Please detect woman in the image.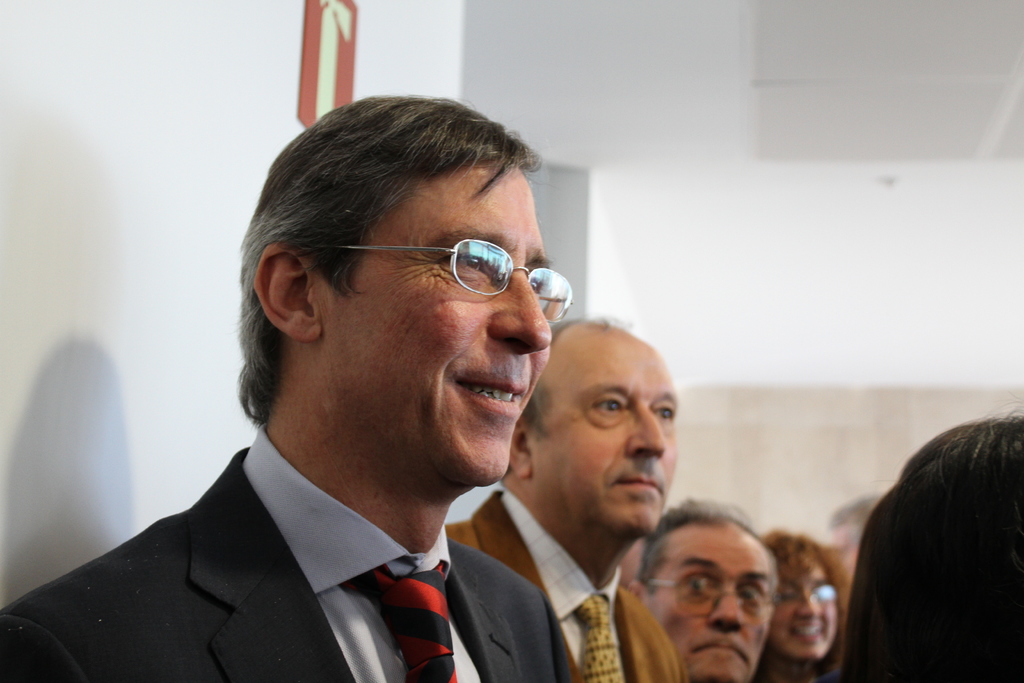
BBox(755, 529, 851, 682).
